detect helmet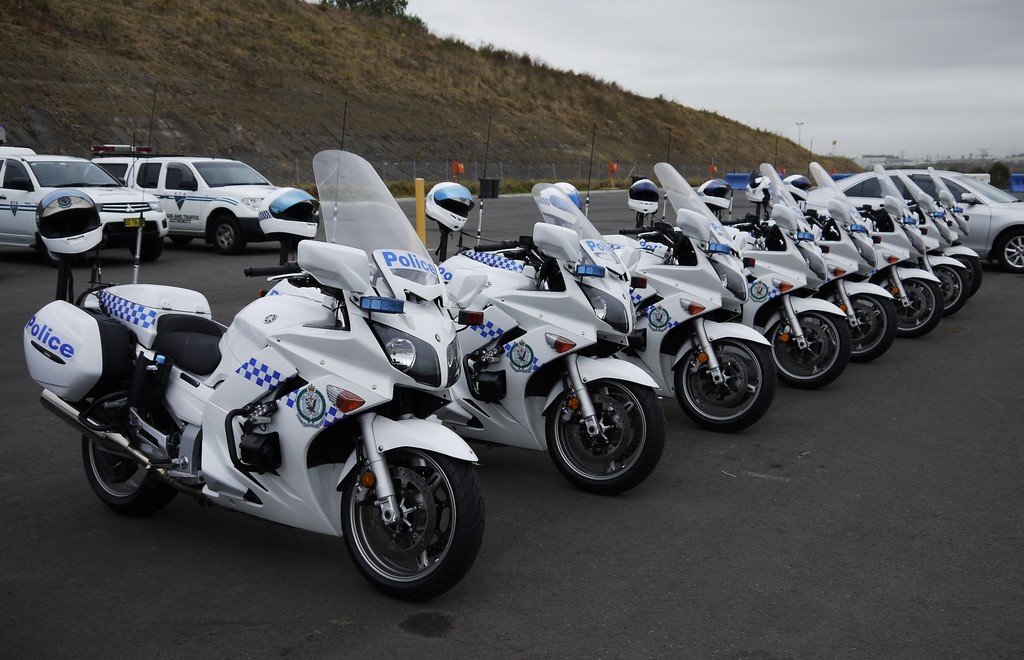
{"left": 782, "top": 175, "right": 814, "bottom": 199}
